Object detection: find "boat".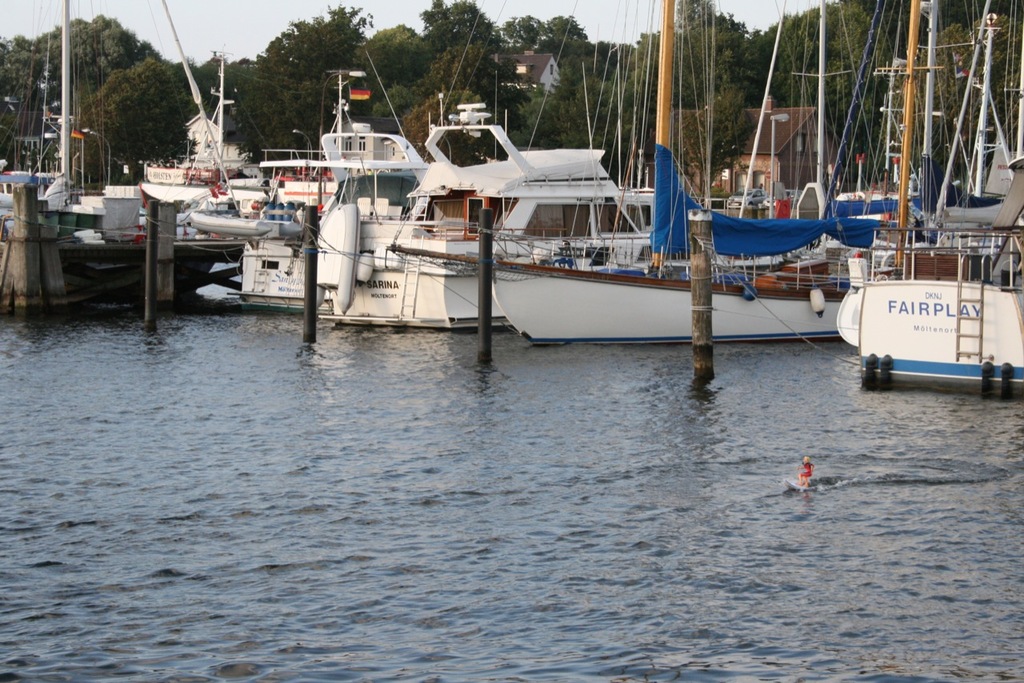
240/61/425/312.
